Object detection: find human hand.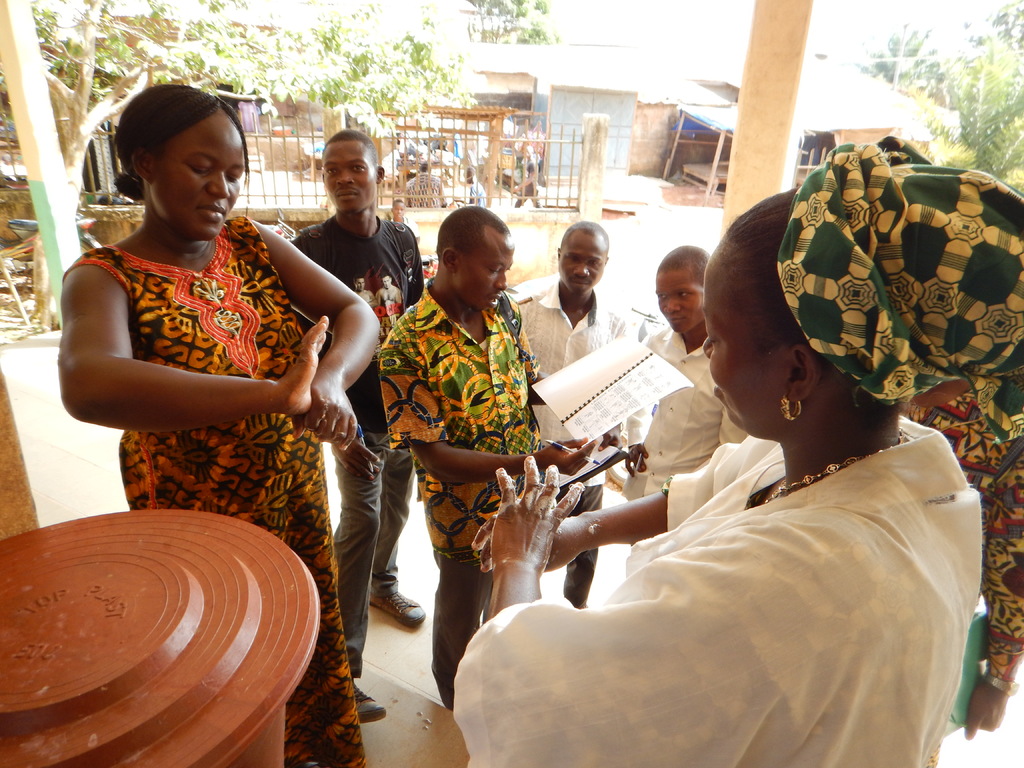
[536,431,597,477].
